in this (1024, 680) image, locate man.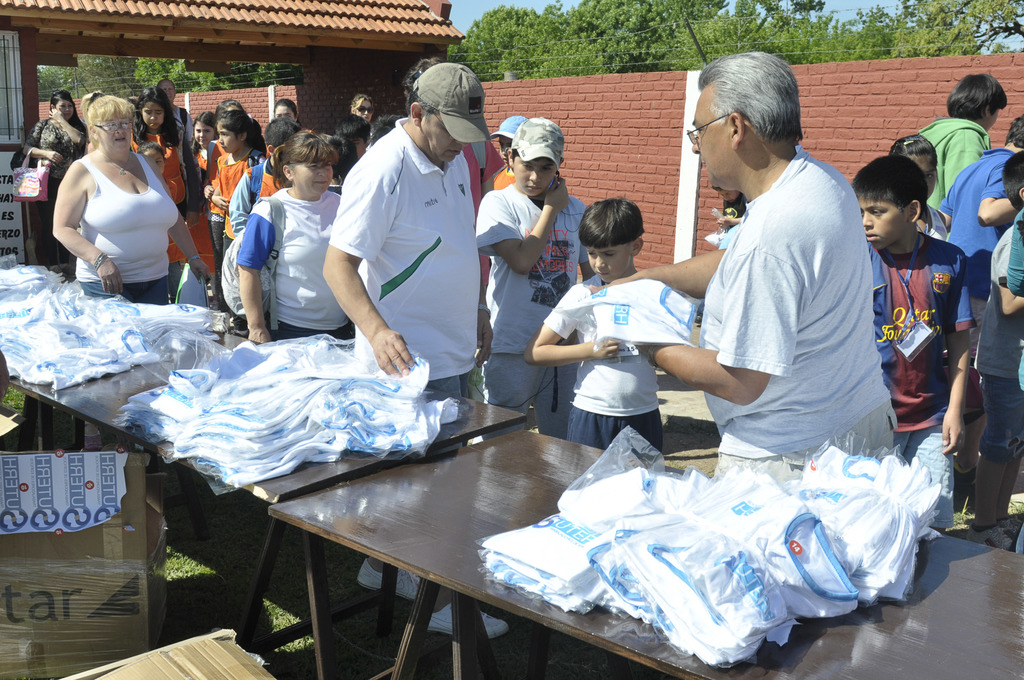
Bounding box: 320:60:510:644.
